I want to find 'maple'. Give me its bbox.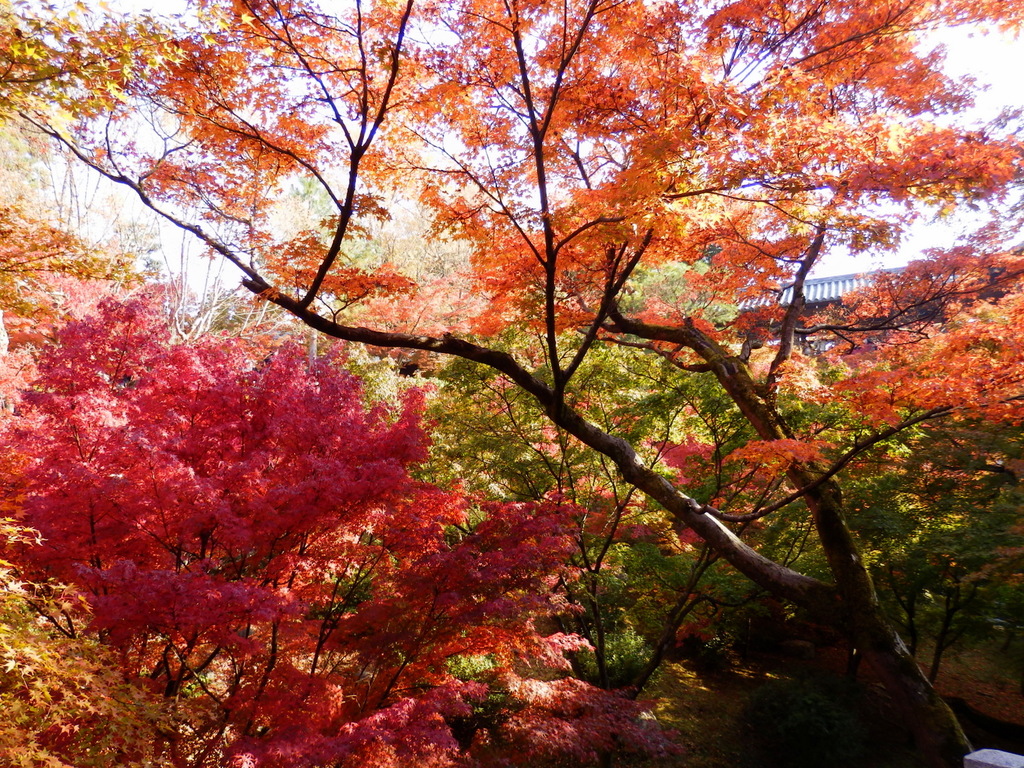
x1=53, y1=39, x2=997, y2=767.
